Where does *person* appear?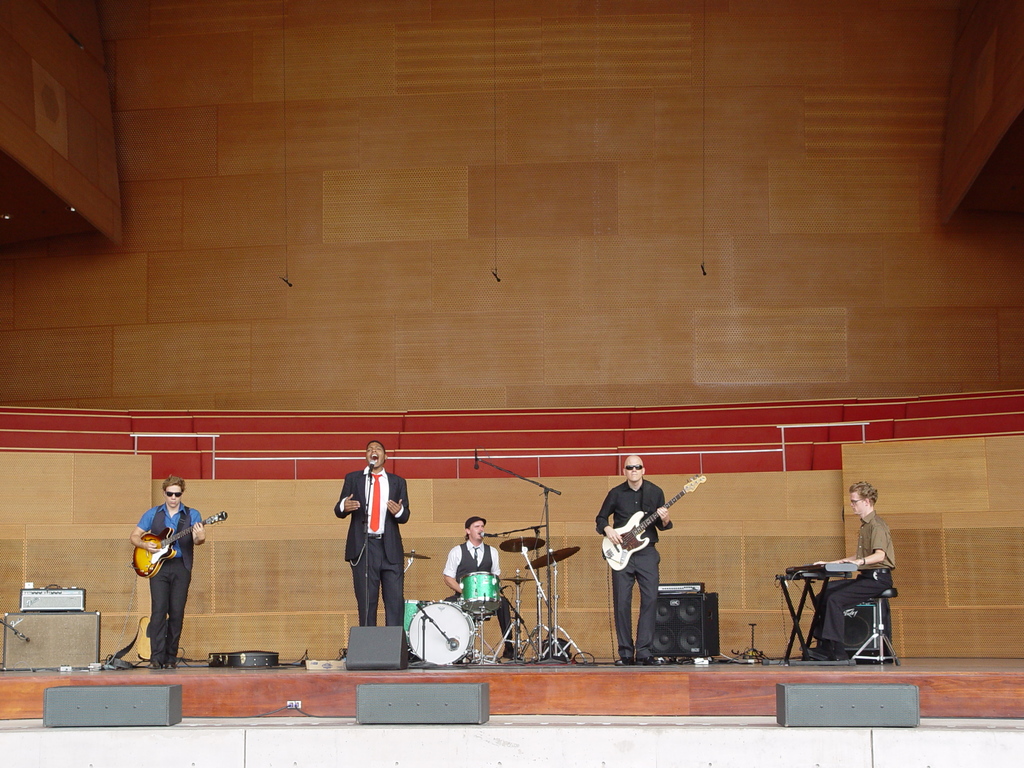
Appears at [left=598, top=462, right=677, bottom=663].
